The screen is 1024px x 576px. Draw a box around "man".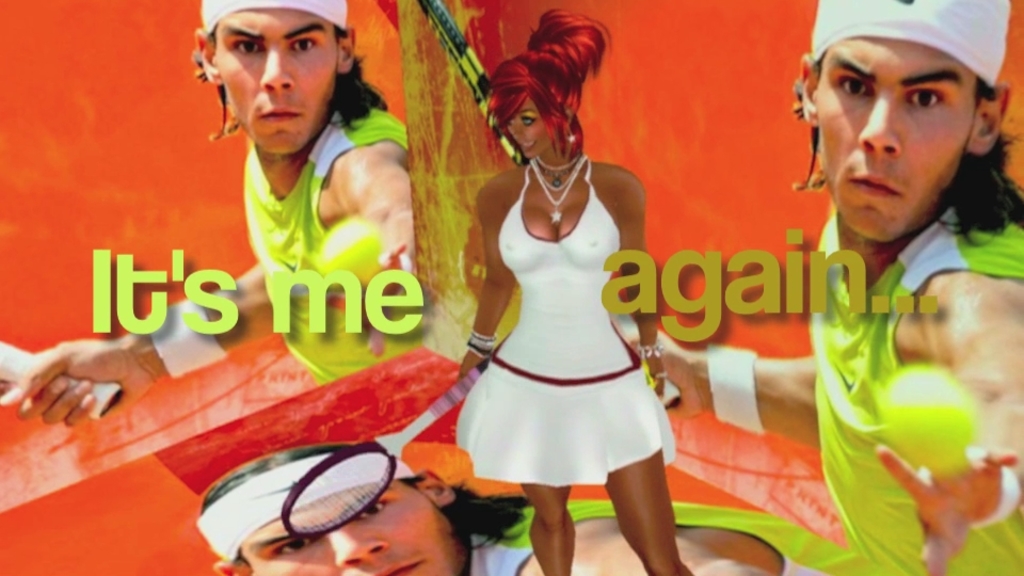
bbox=[634, 0, 1023, 575].
